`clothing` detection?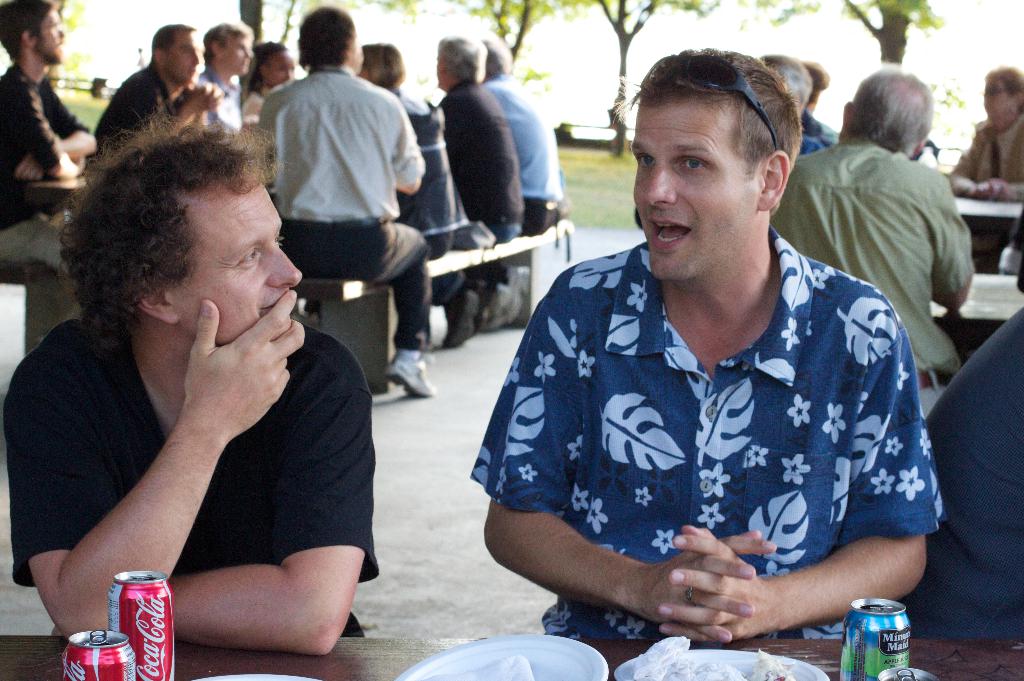
detection(1, 303, 383, 639)
